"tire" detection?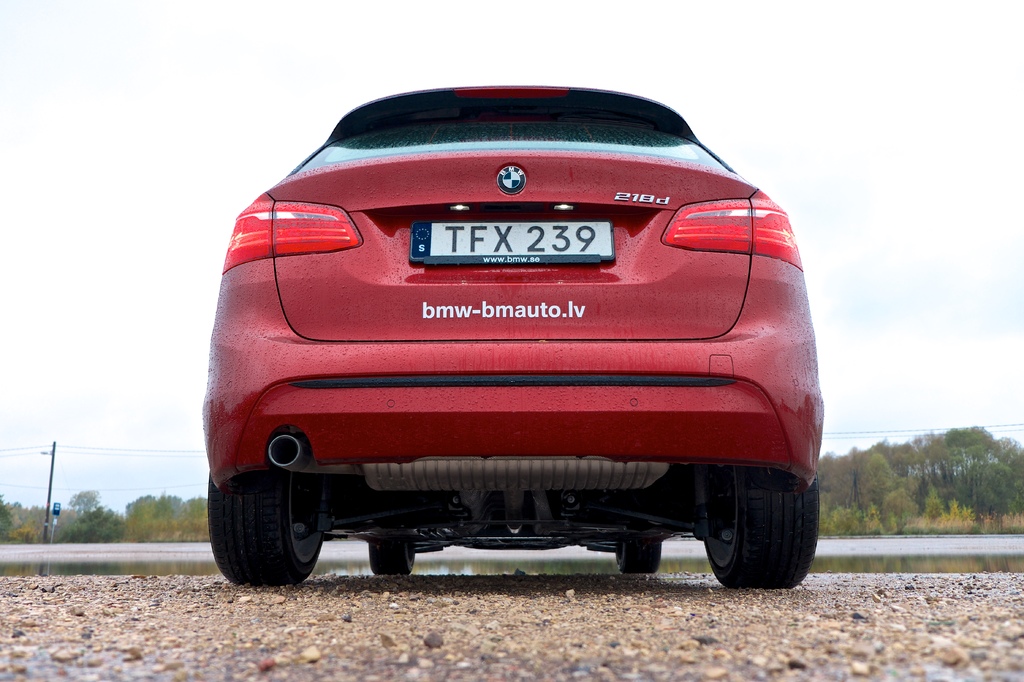
box(211, 469, 335, 581)
